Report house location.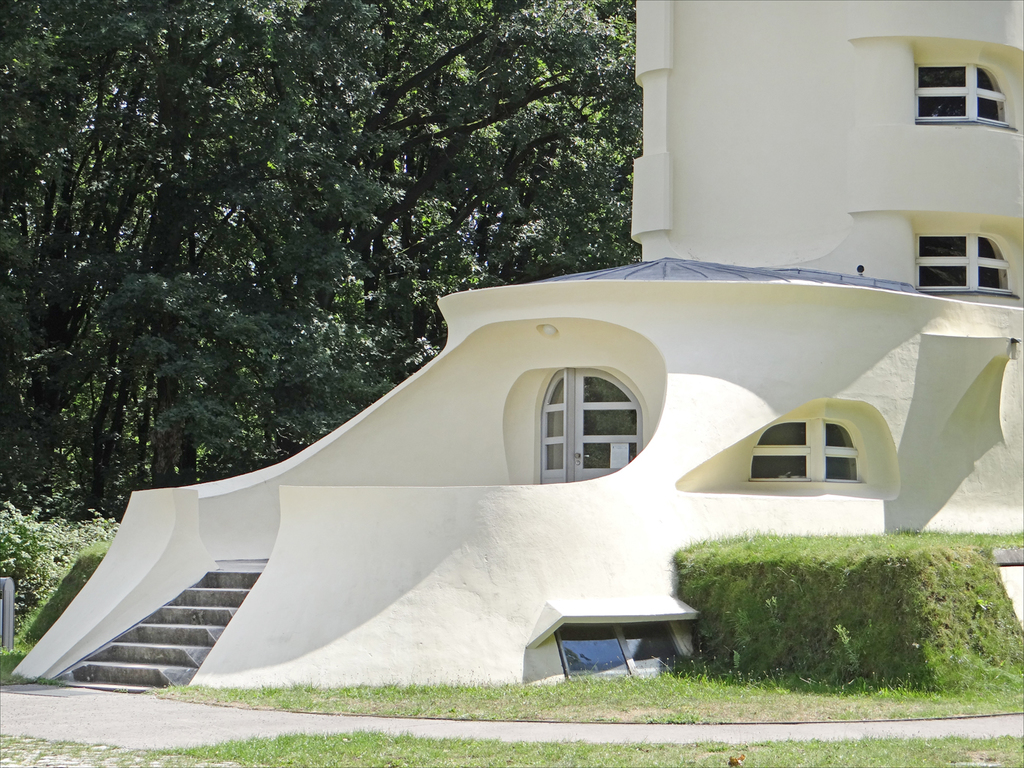
Report: select_region(3, 0, 1023, 684).
